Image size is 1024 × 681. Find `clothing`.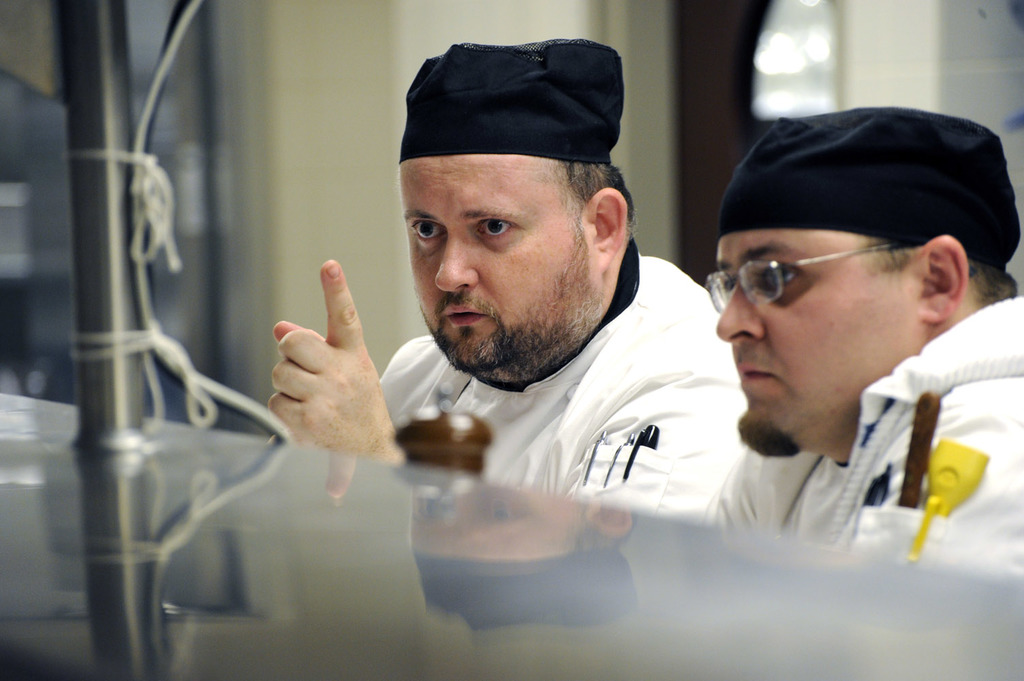
BBox(375, 236, 746, 513).
